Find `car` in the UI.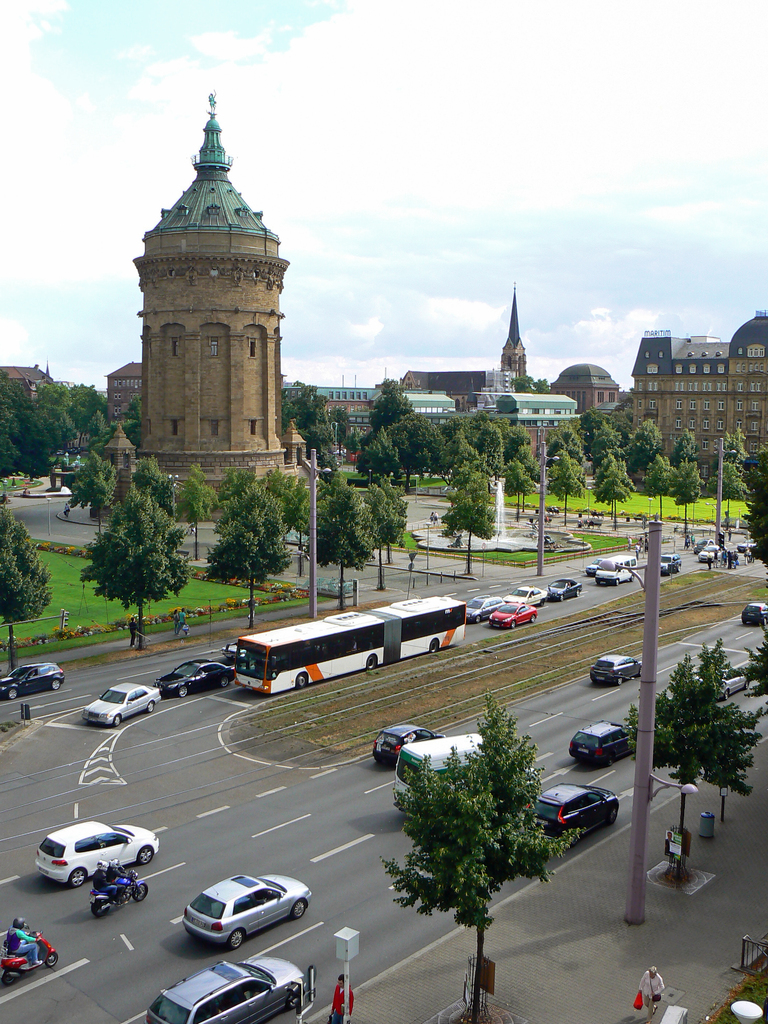
UI element at left=530, top=787, right=624, bottom=846.
